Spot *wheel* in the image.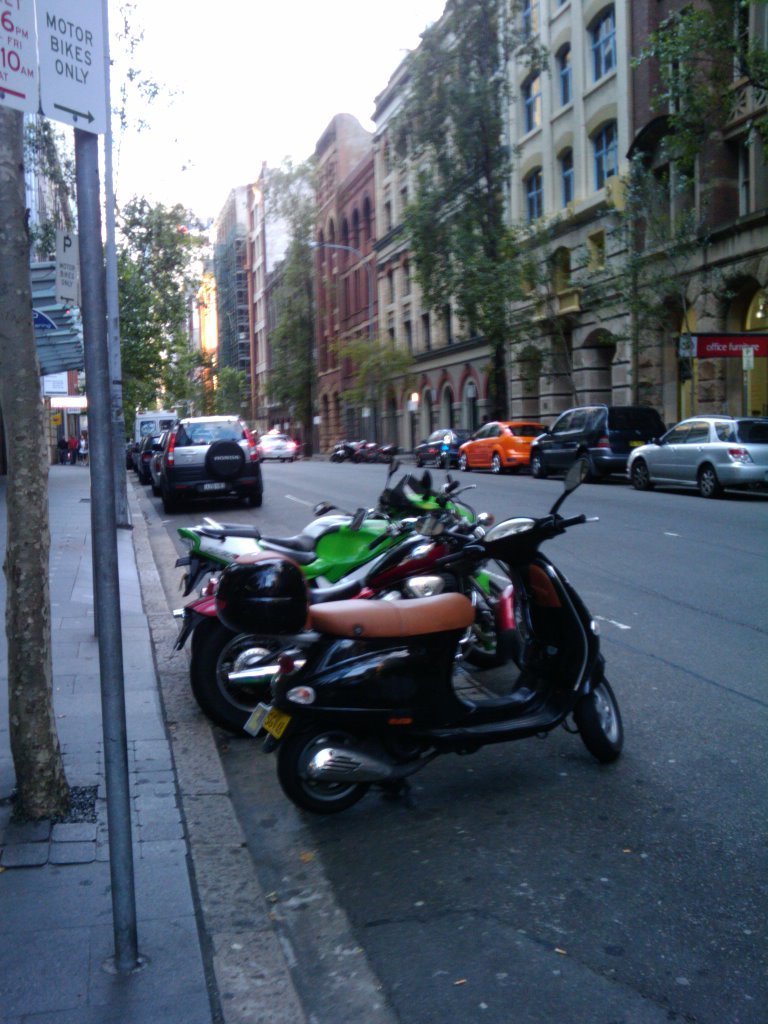
*wheel* found at [left=530, top=454, right=545, bottom=479].
